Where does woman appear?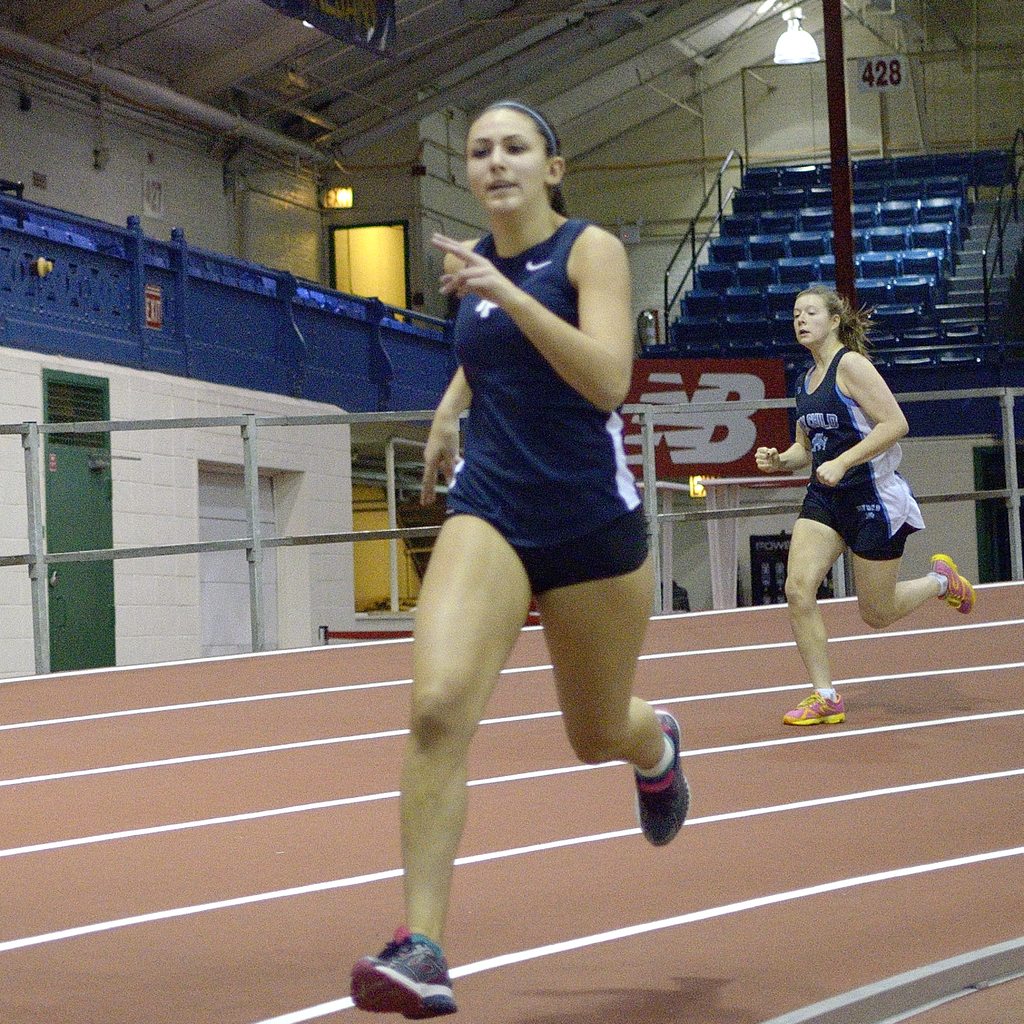
Appears at Rect(396, 122, 691, 974).
